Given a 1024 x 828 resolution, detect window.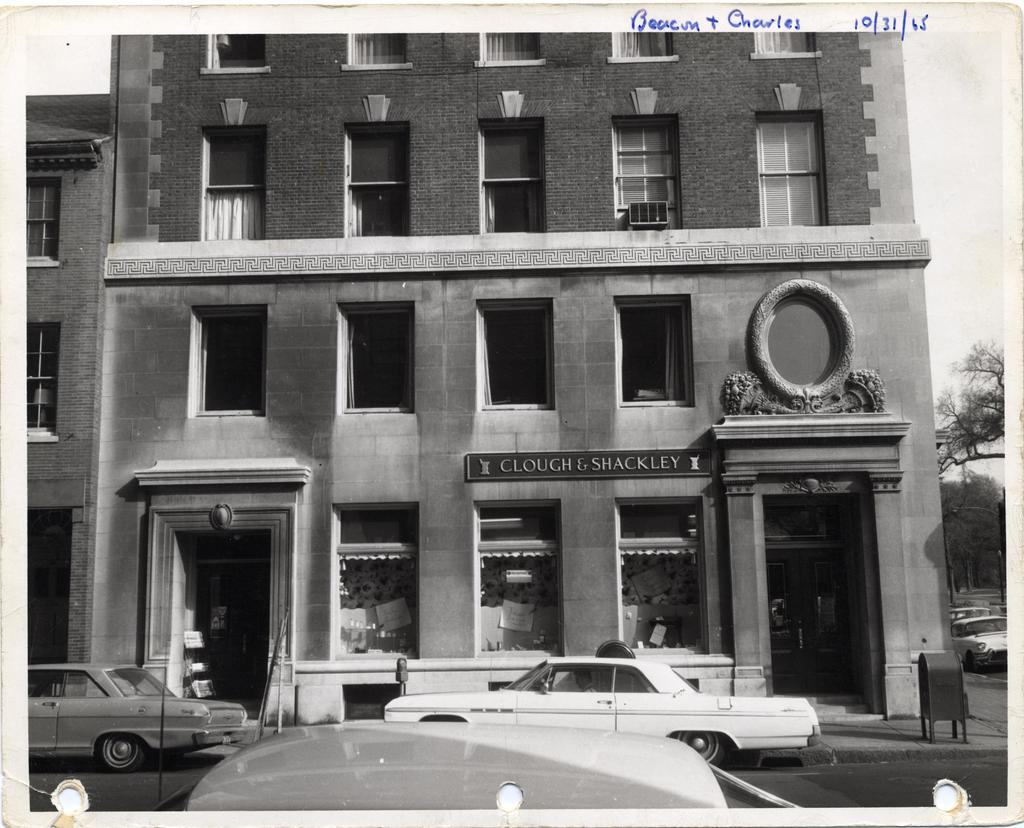
347:133:408:240.
